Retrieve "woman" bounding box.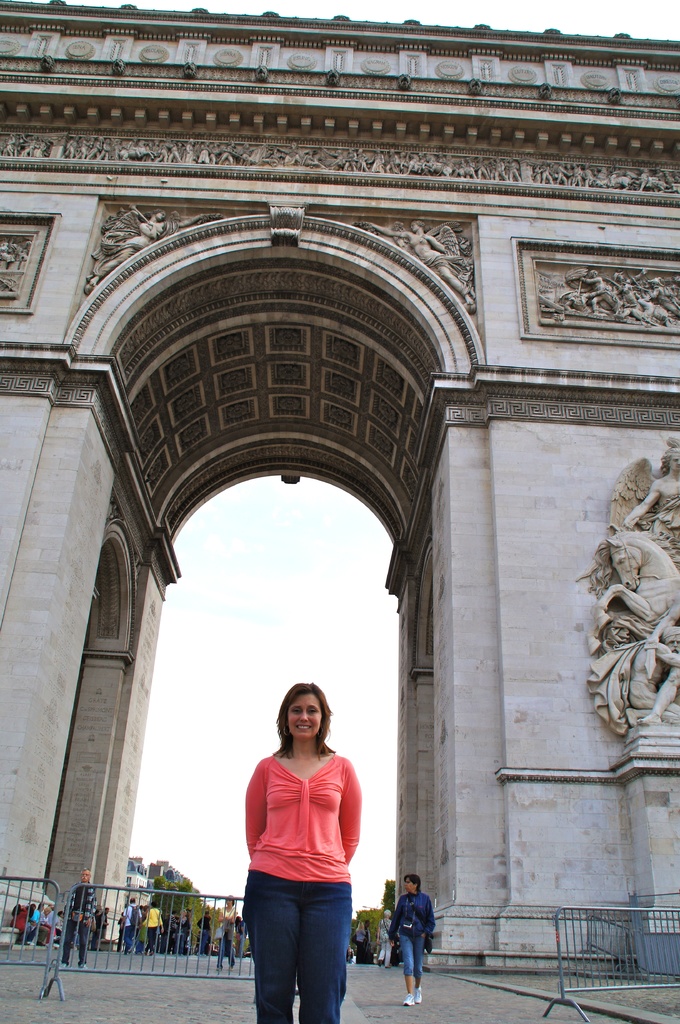
Bounding box: locate(134, 902, 166, 952).
